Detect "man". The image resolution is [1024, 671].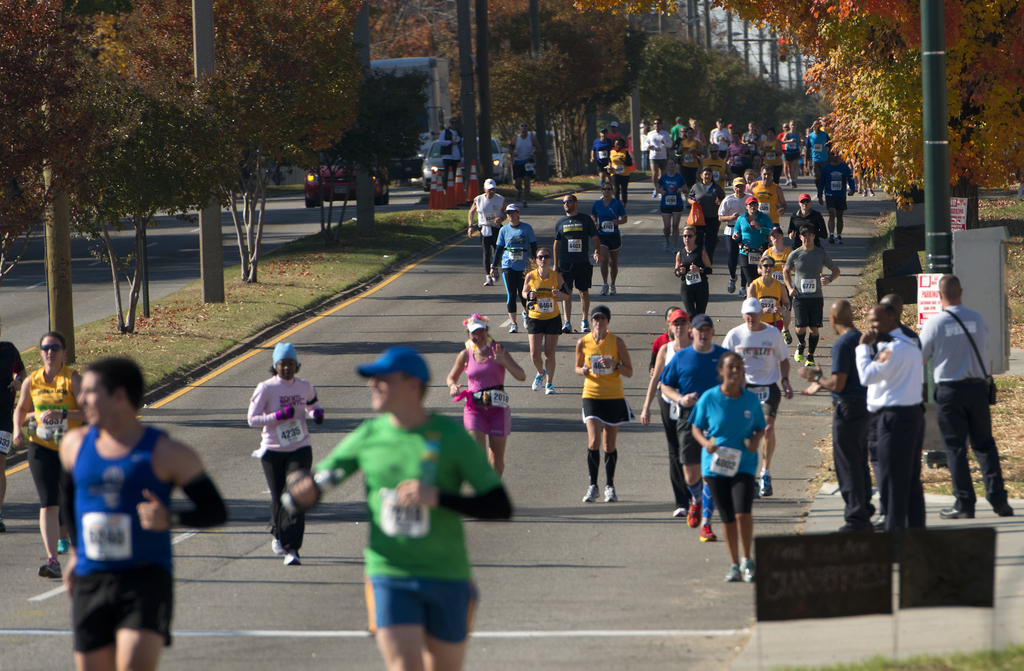
box(58, 357, 228, 670).
